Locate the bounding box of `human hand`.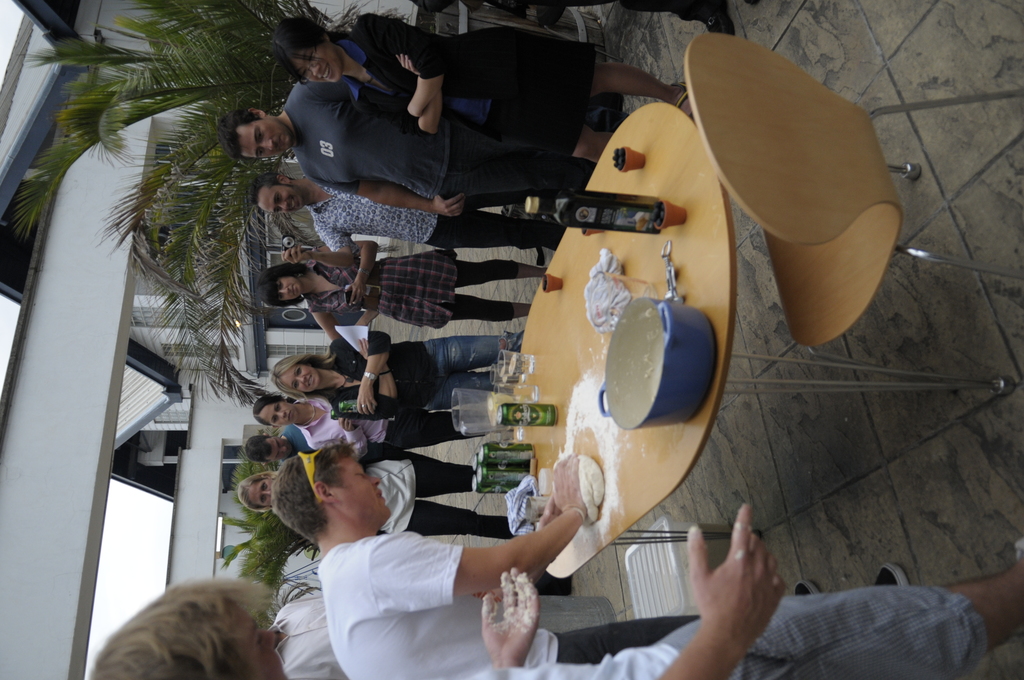
Bounding box: {"left": 551, "top": 451, "right": 588, "bottom": 519}.
